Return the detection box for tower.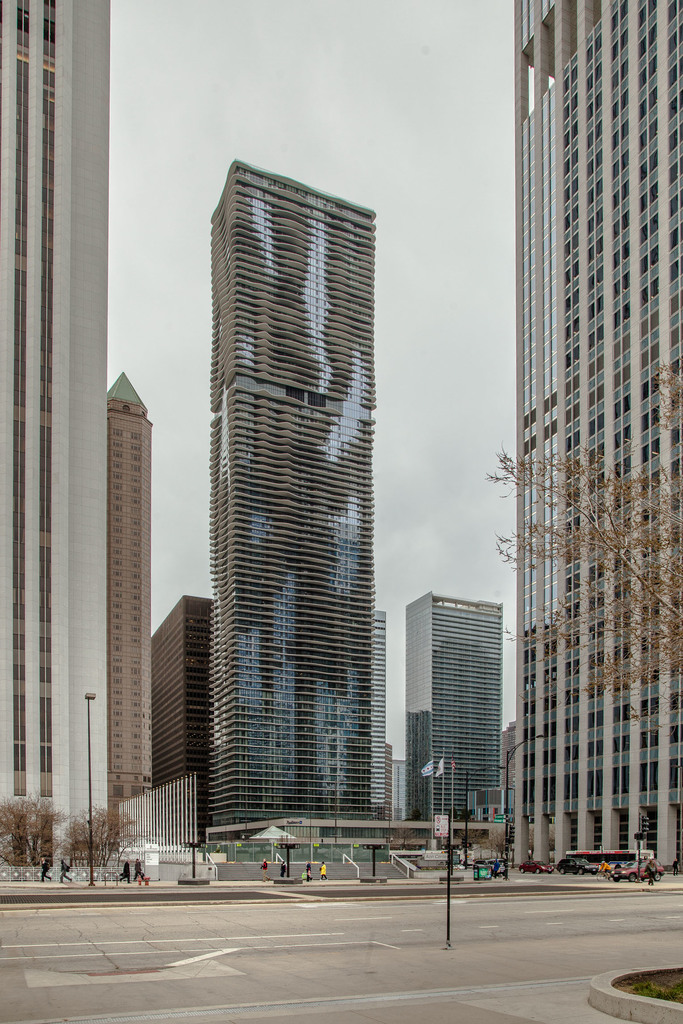
bbox=(194, 123, 386, 867).
